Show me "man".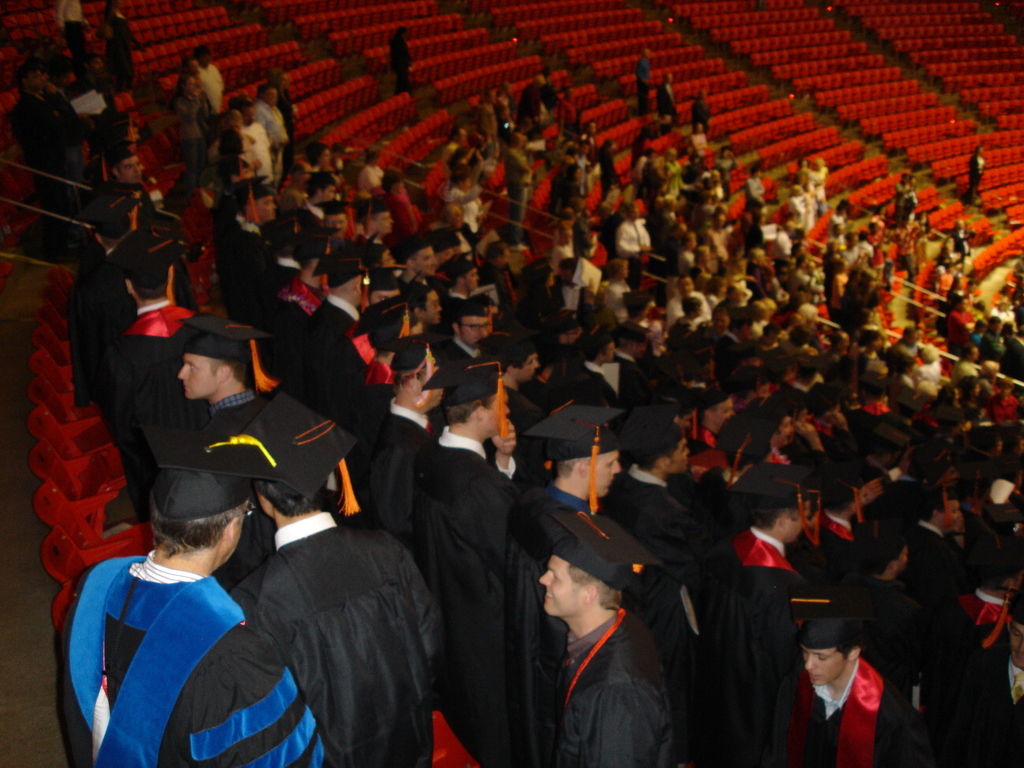
"man" is here: 179/312/305/569.
